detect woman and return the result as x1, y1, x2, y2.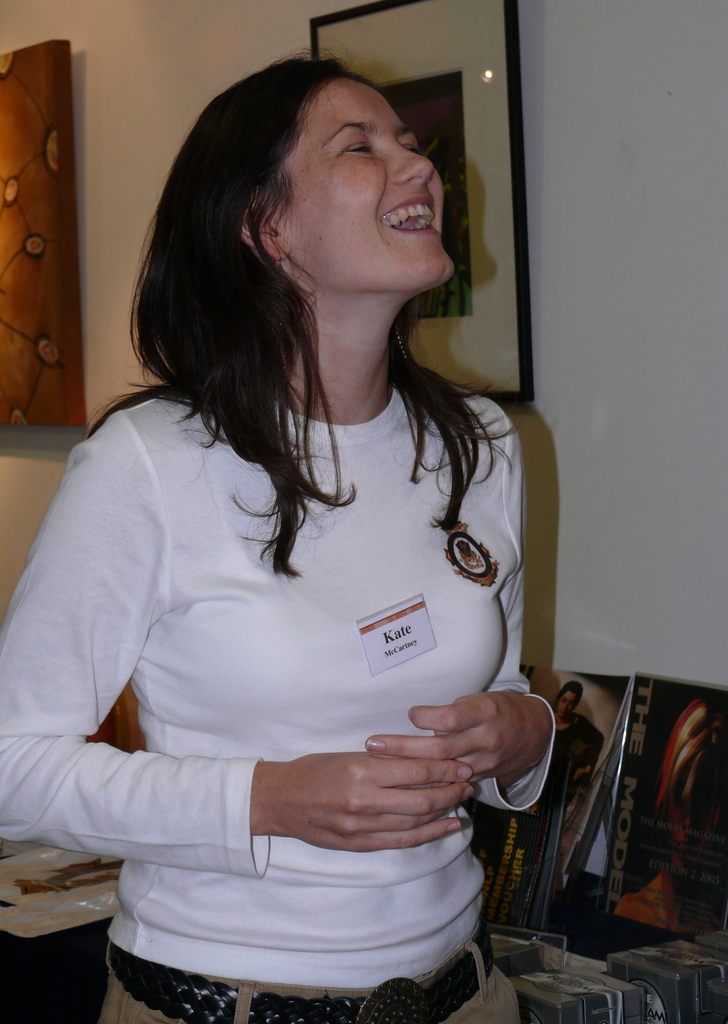
0, 50, 641, 1023.
